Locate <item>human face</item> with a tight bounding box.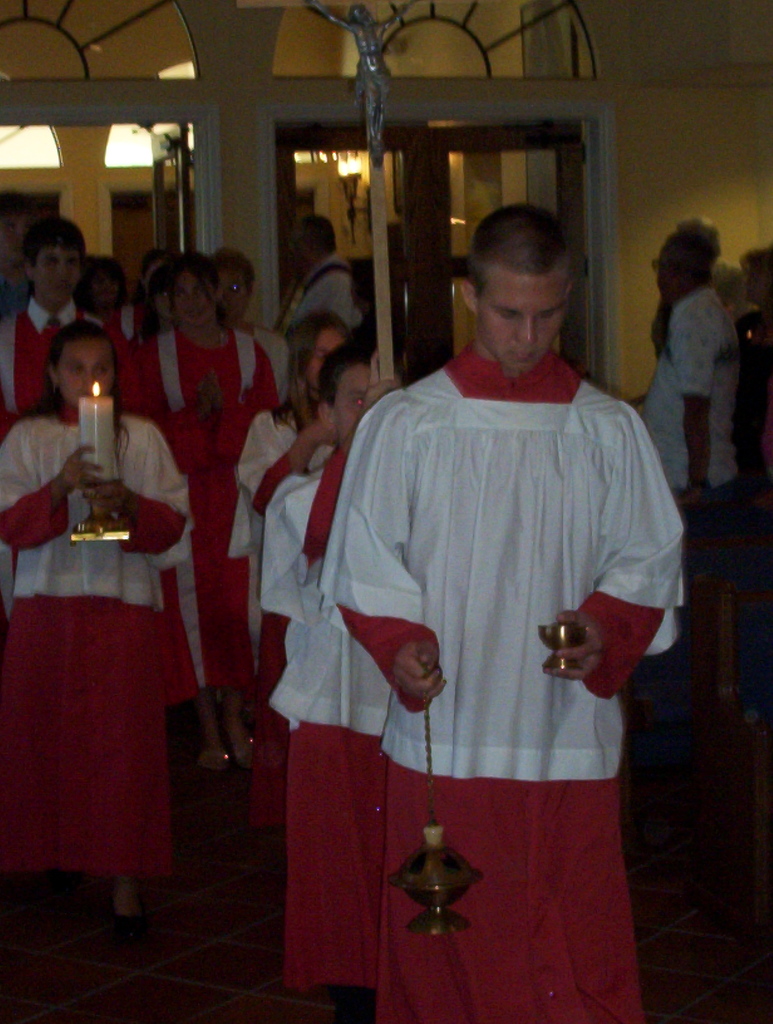
detection(94, 266, 117, 308).
